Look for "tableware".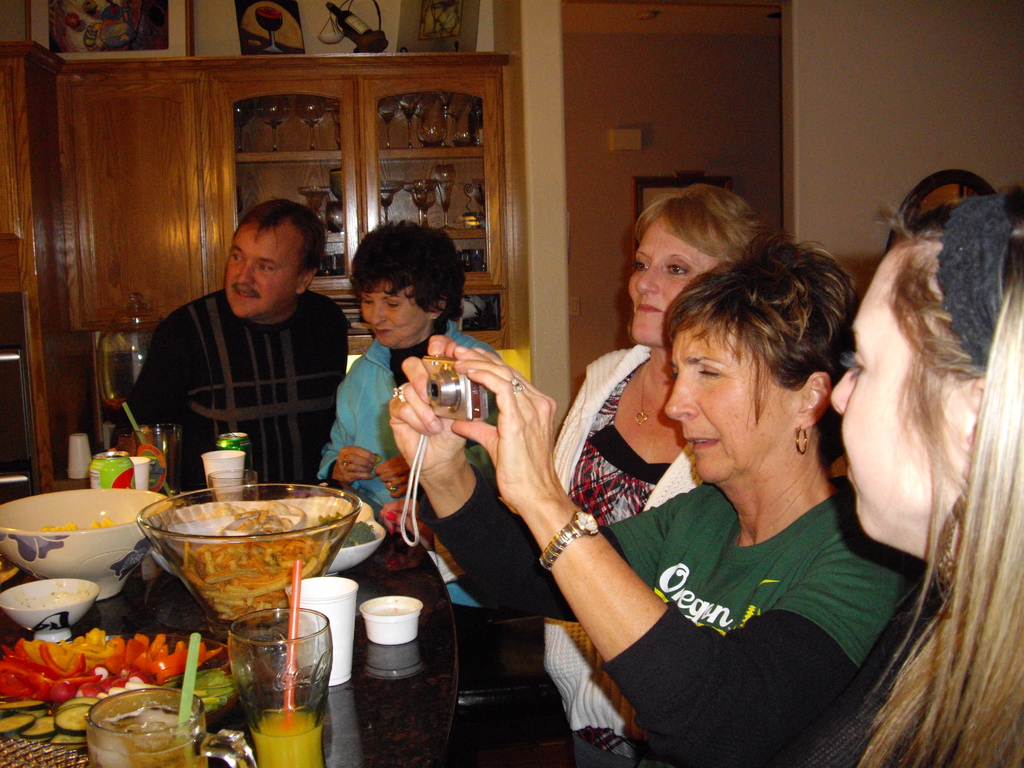
Found: BBox(320, 252, 341, 278).
